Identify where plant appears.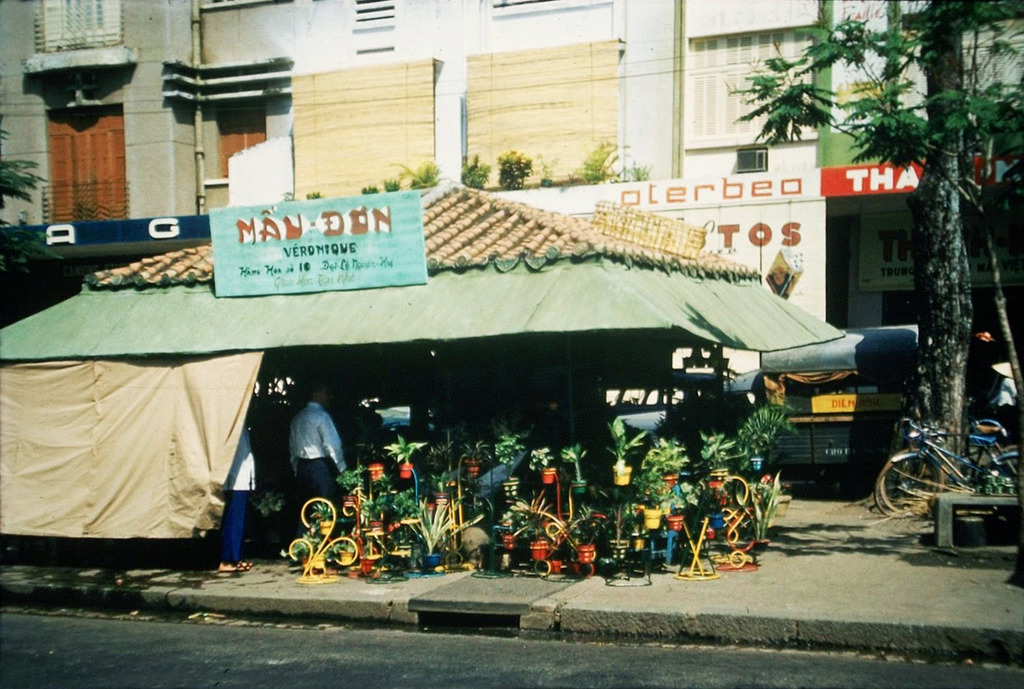
Appears at 628:156:649:178.
